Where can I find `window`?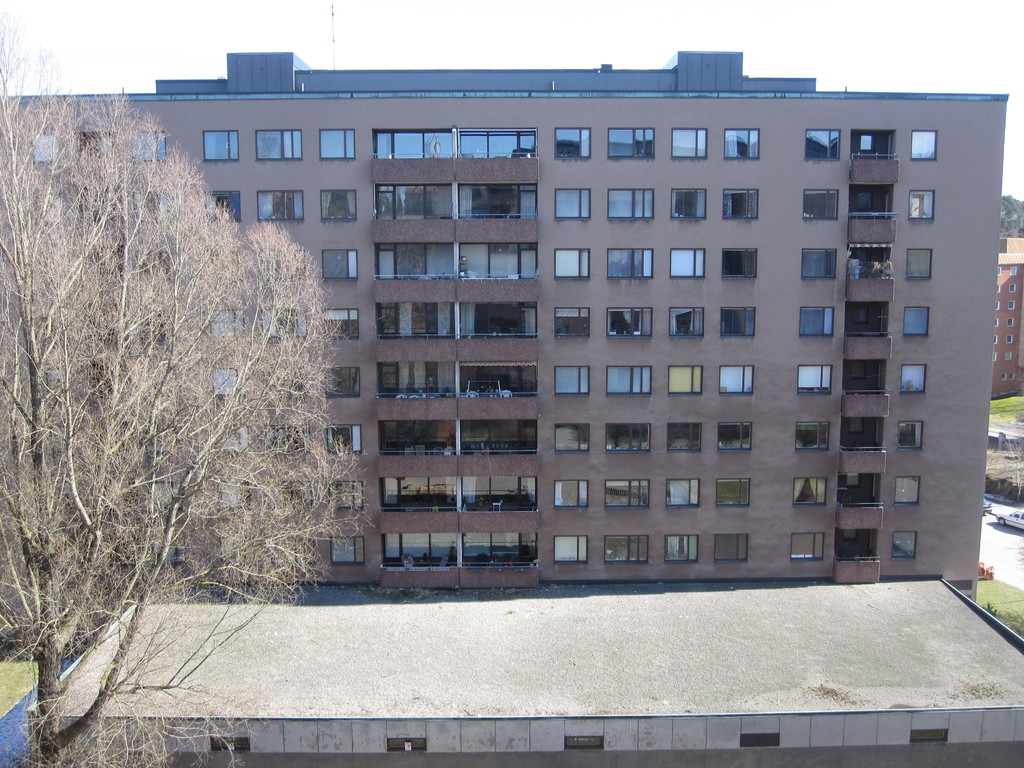
You can find it at 605, 126, 654, 158.
